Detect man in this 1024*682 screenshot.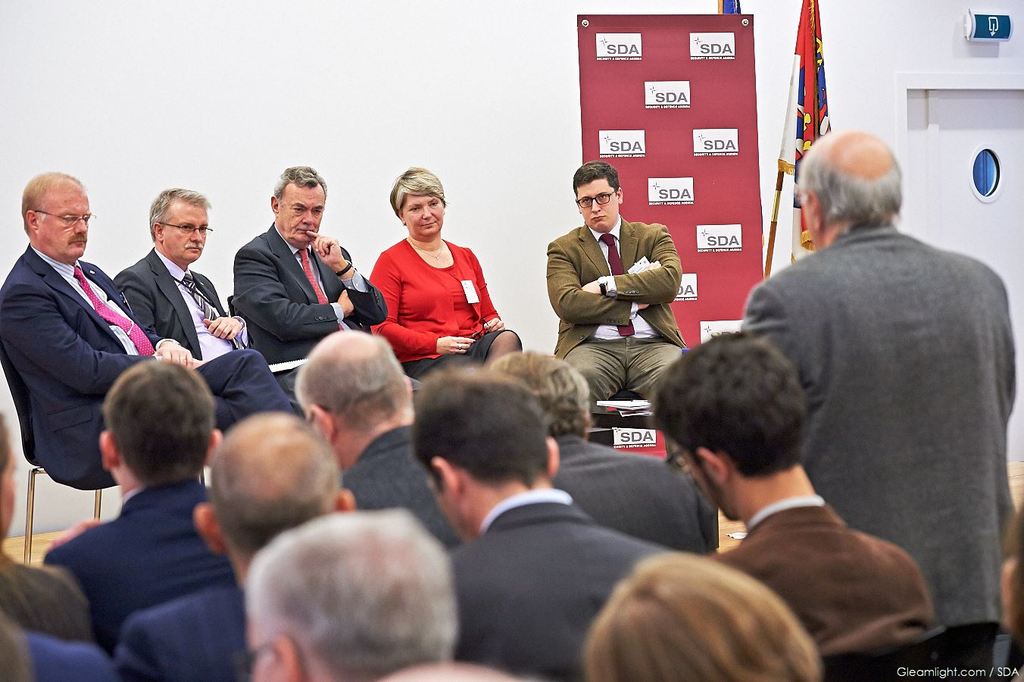
Detection: Rect(0, 169, 302, 492).
